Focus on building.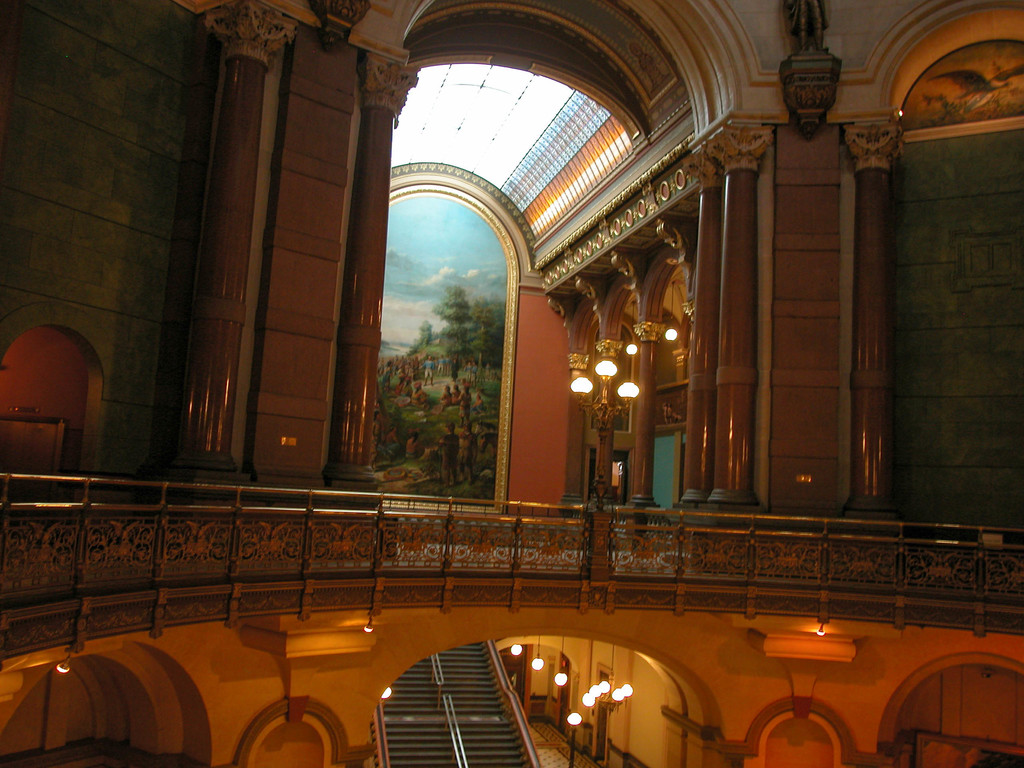
Focused at [0,0,1023,767].
